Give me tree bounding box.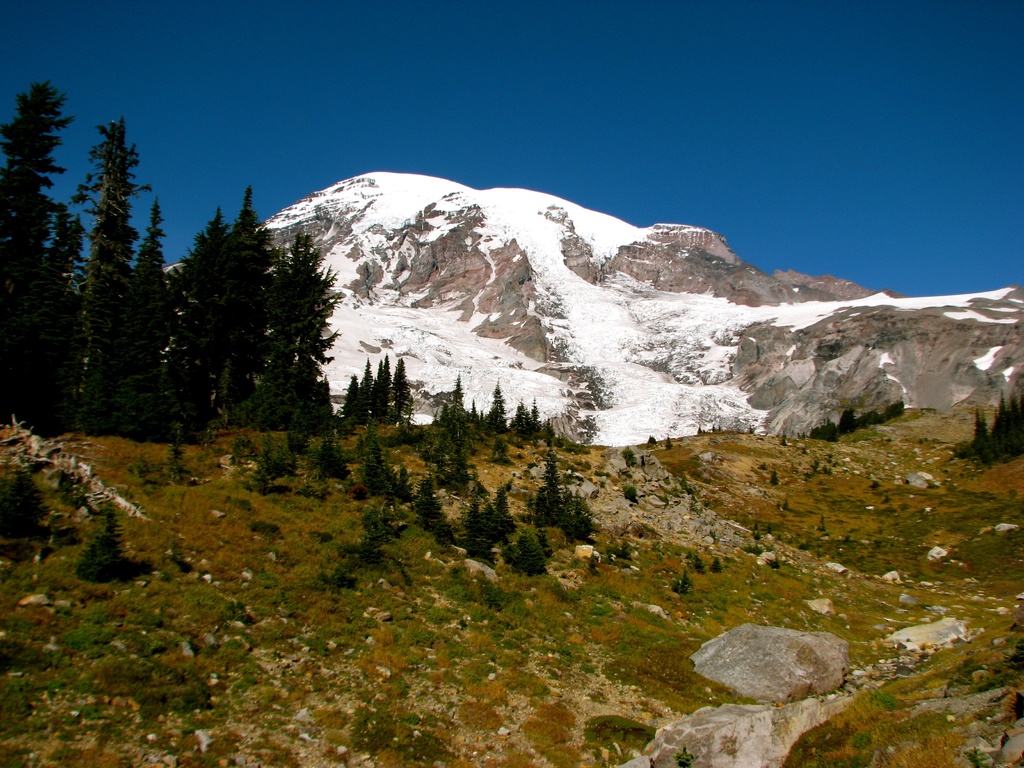
<region>76, 500, 124, 577</region>.
